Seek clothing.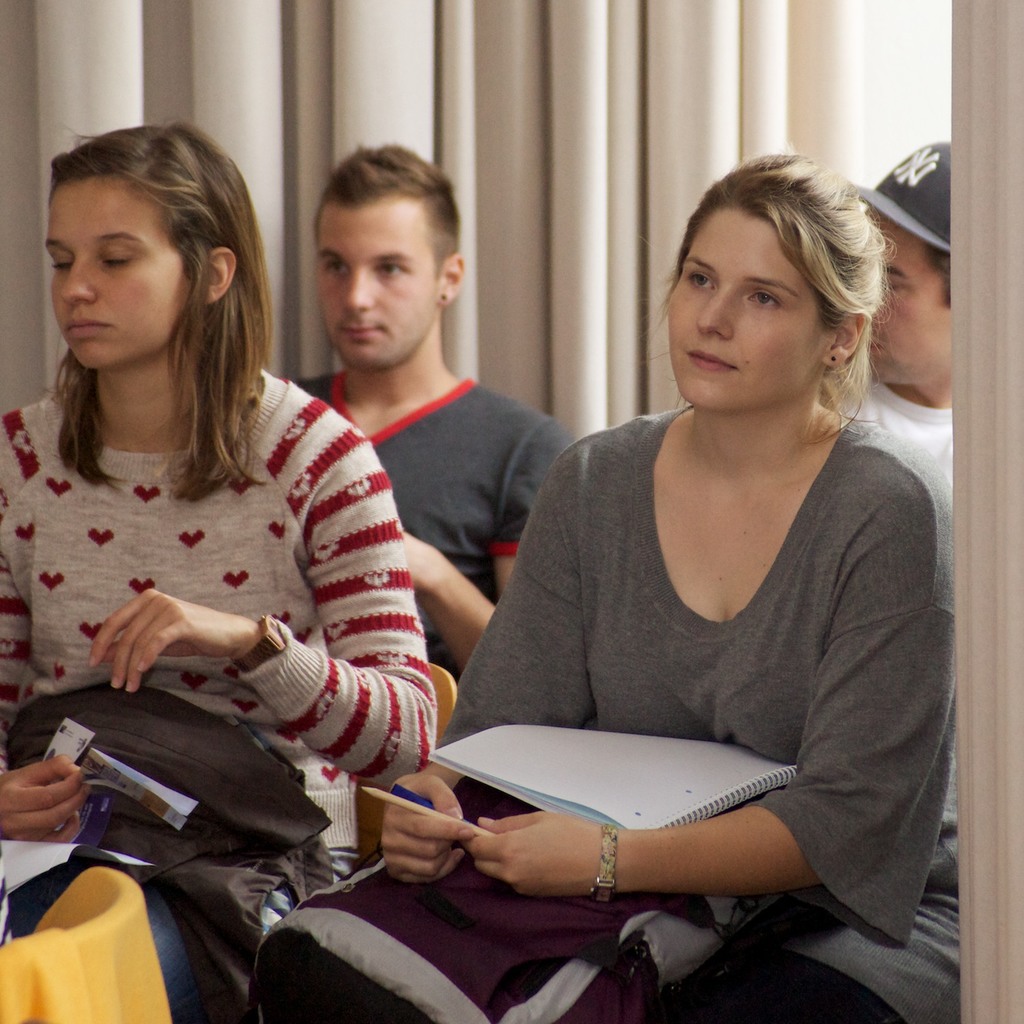
x1=3, y1=266, x2=434, y2=855.
